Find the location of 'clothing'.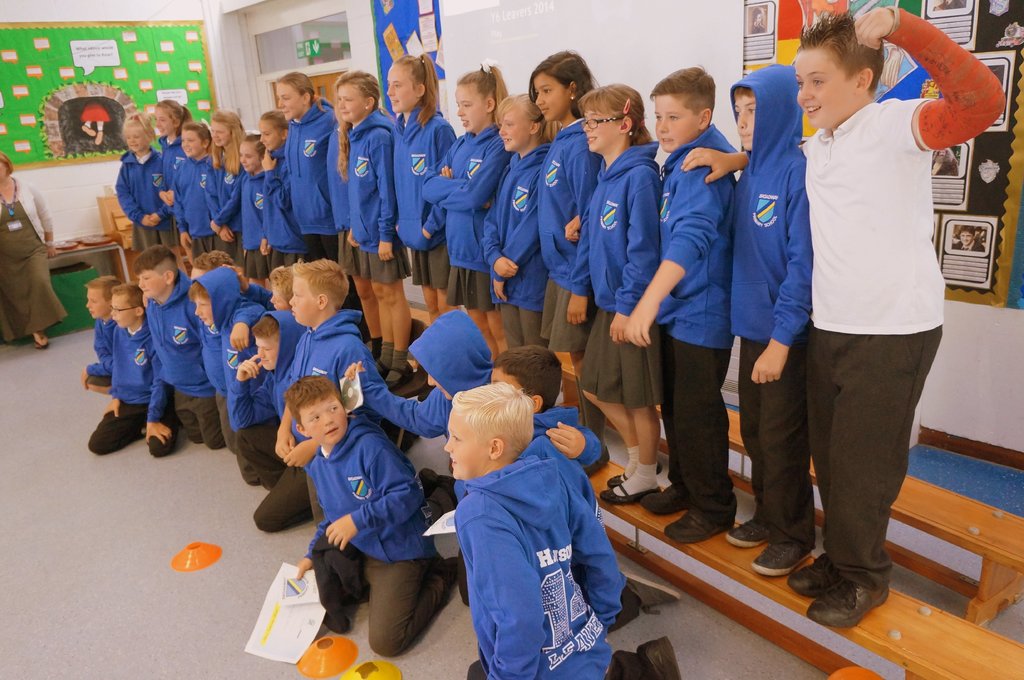
Location: (x1=0, y1=177, x2=60, y2=346).
